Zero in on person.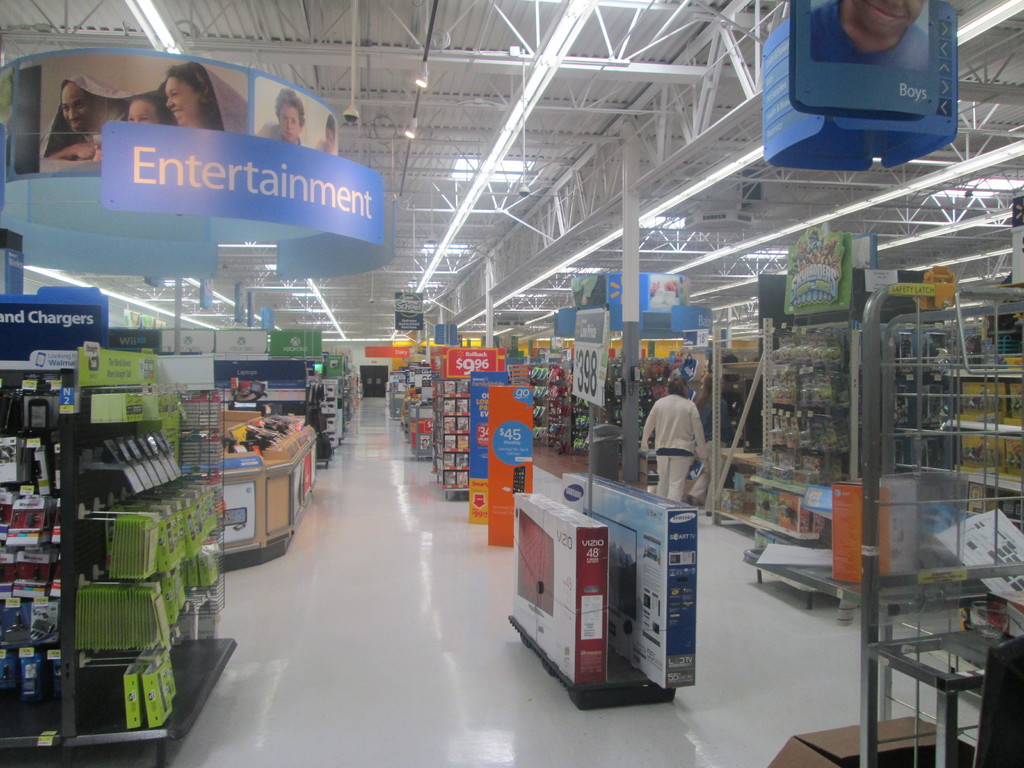
Zeroed in: box(47, 83, 126, 164).
